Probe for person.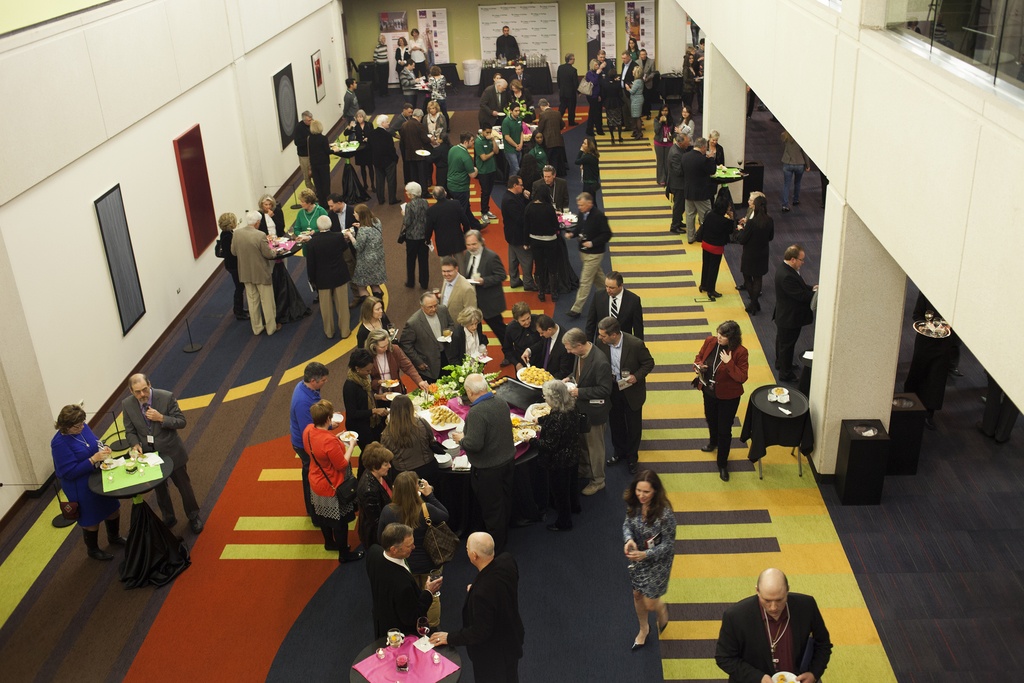
Probe result: 584, 272, 645, 340.
